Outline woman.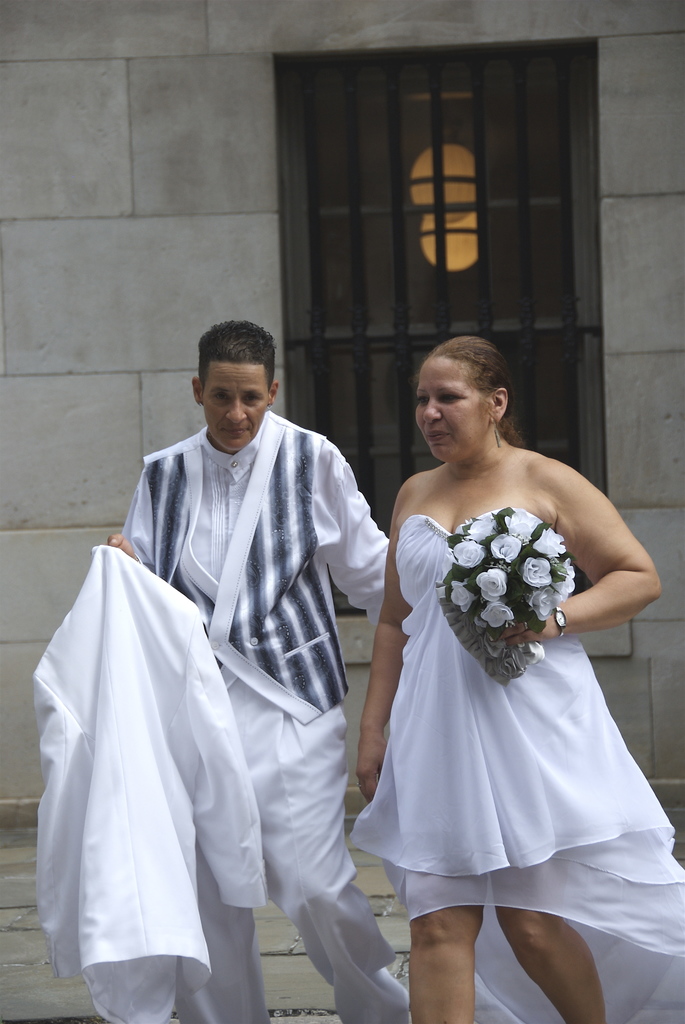
Outline: {"left": 348, "top": 333, "right": 668, "bottom": 1005}.
